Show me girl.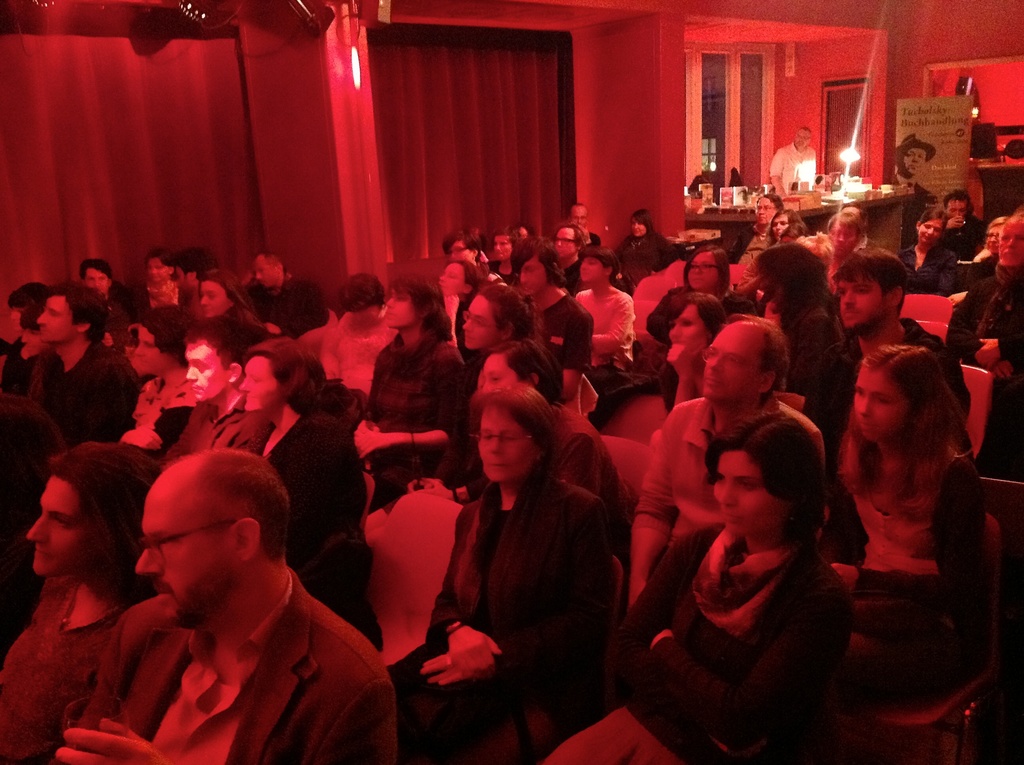
girl is here: locate(200, 268, 264, 332).
